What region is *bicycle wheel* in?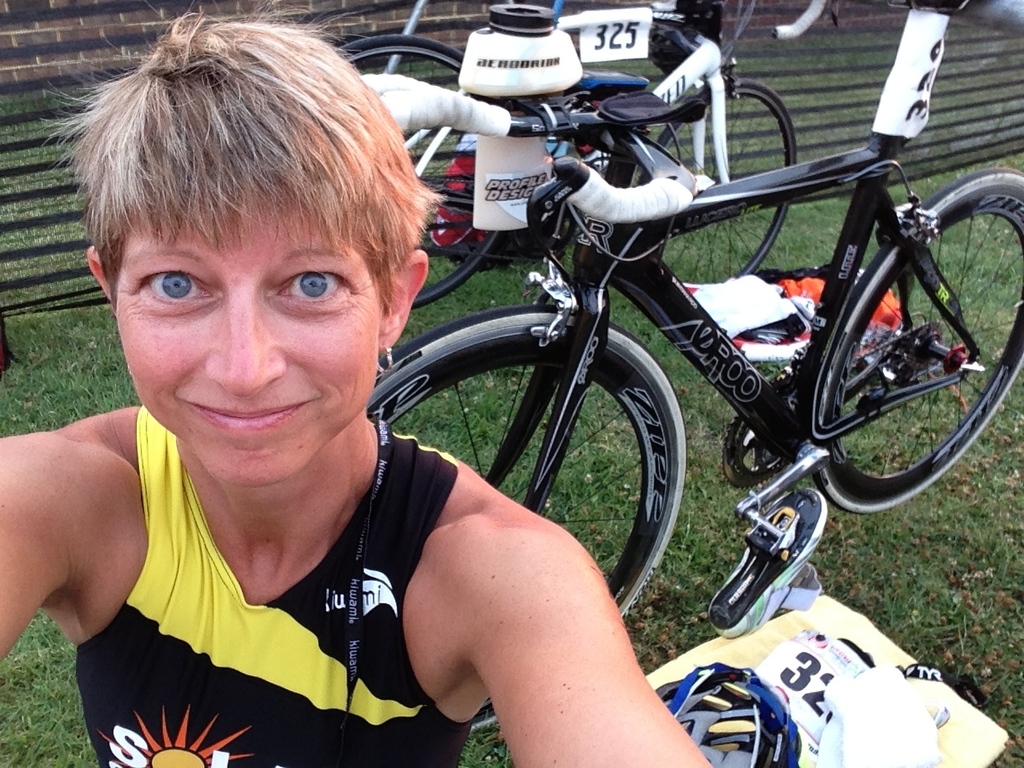
372, 306, 692, 746.
